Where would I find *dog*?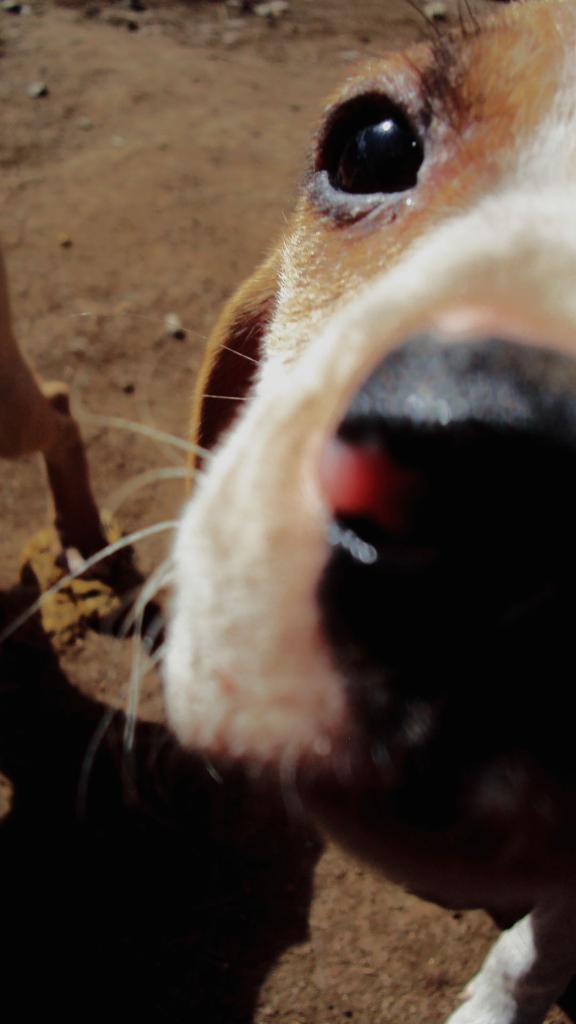
At 4/0/575/1023.
